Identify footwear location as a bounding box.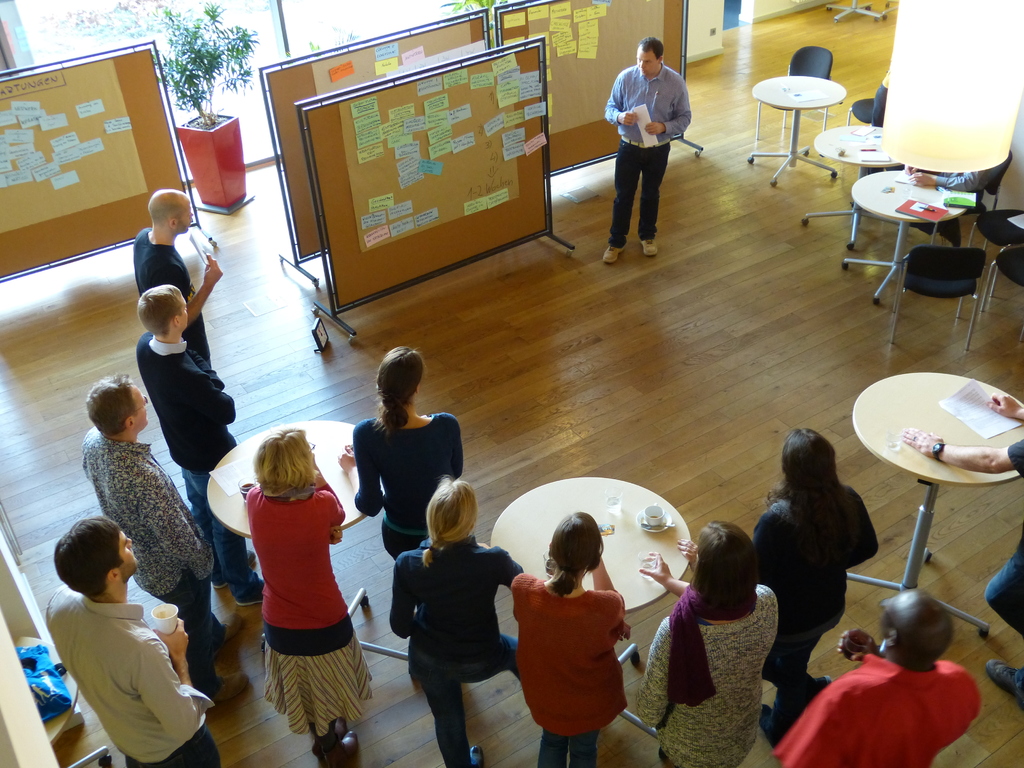
bbox=(639, 239, 659, 258).
